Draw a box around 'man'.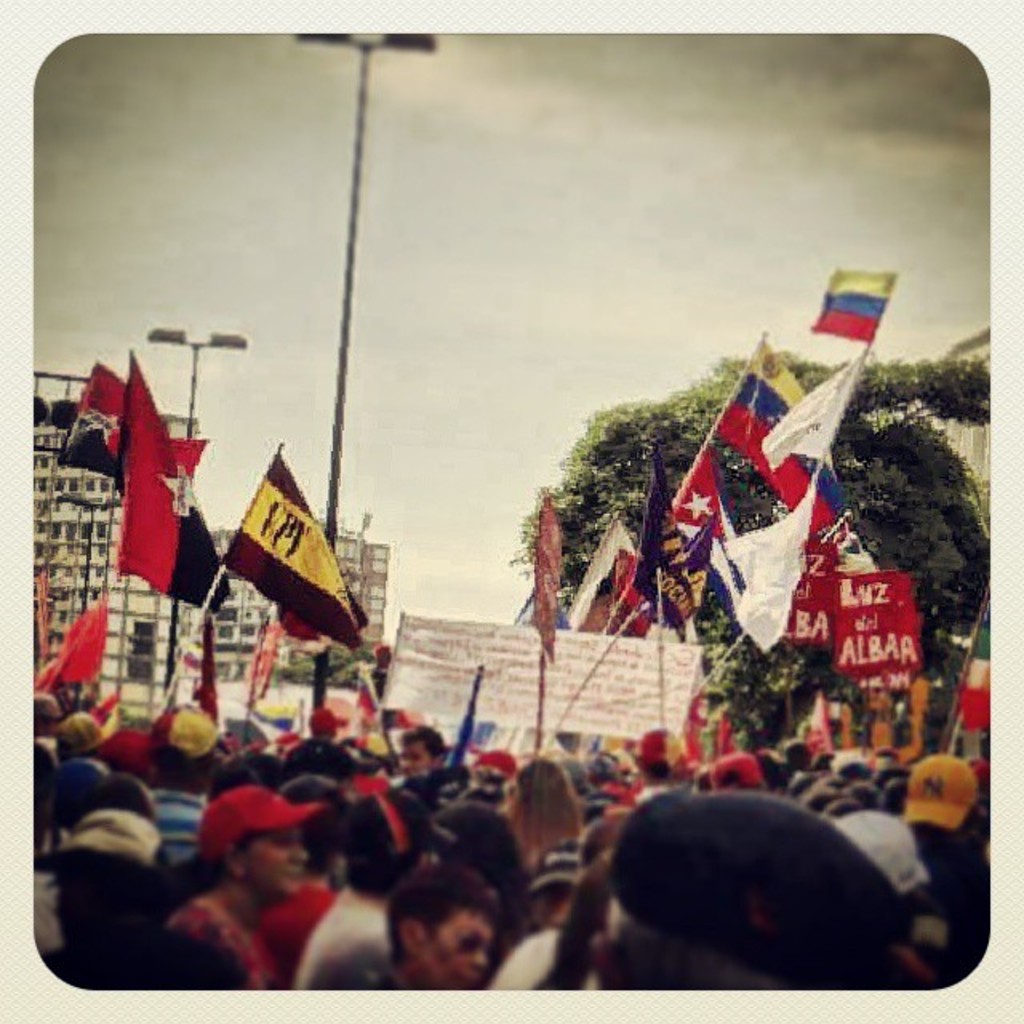
(left=32, top=693, right=66, bottom=747).
